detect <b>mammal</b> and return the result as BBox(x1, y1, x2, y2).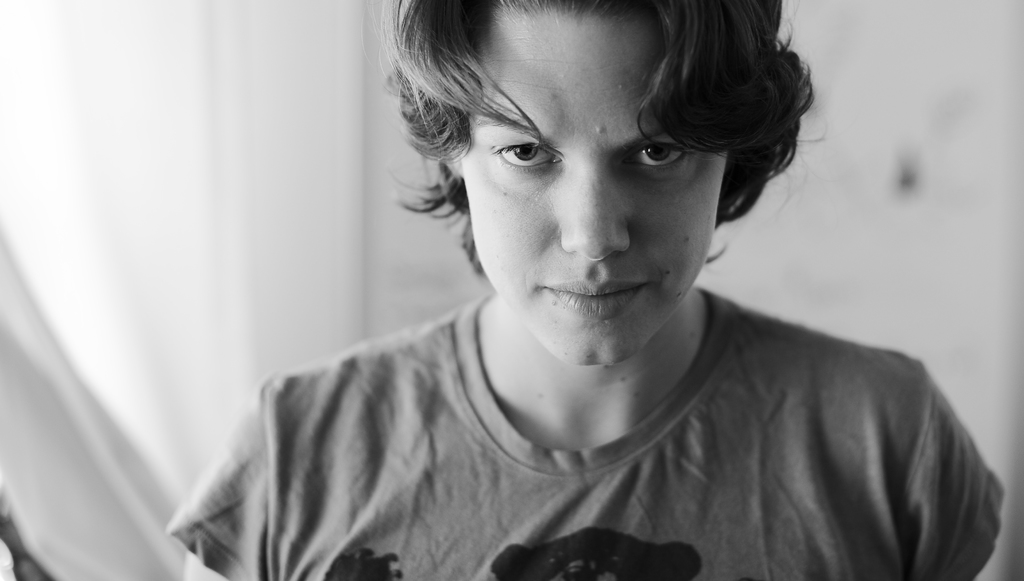
BBox(122, 11, 1023, 562).
